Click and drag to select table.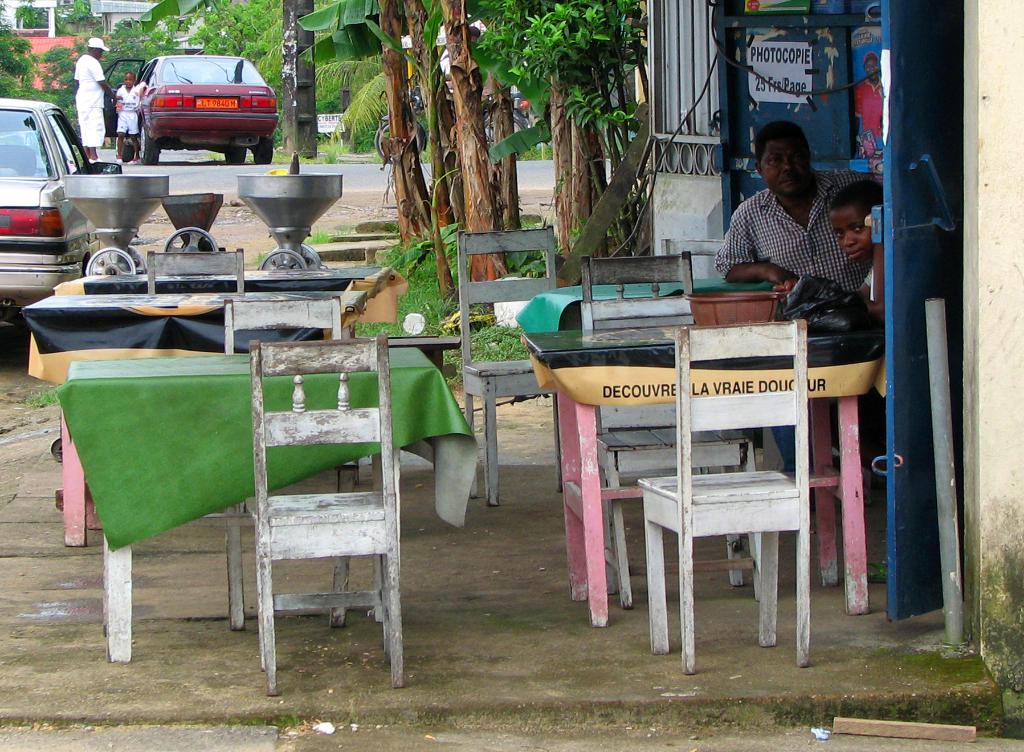
Selection: (519,306,886,626).
